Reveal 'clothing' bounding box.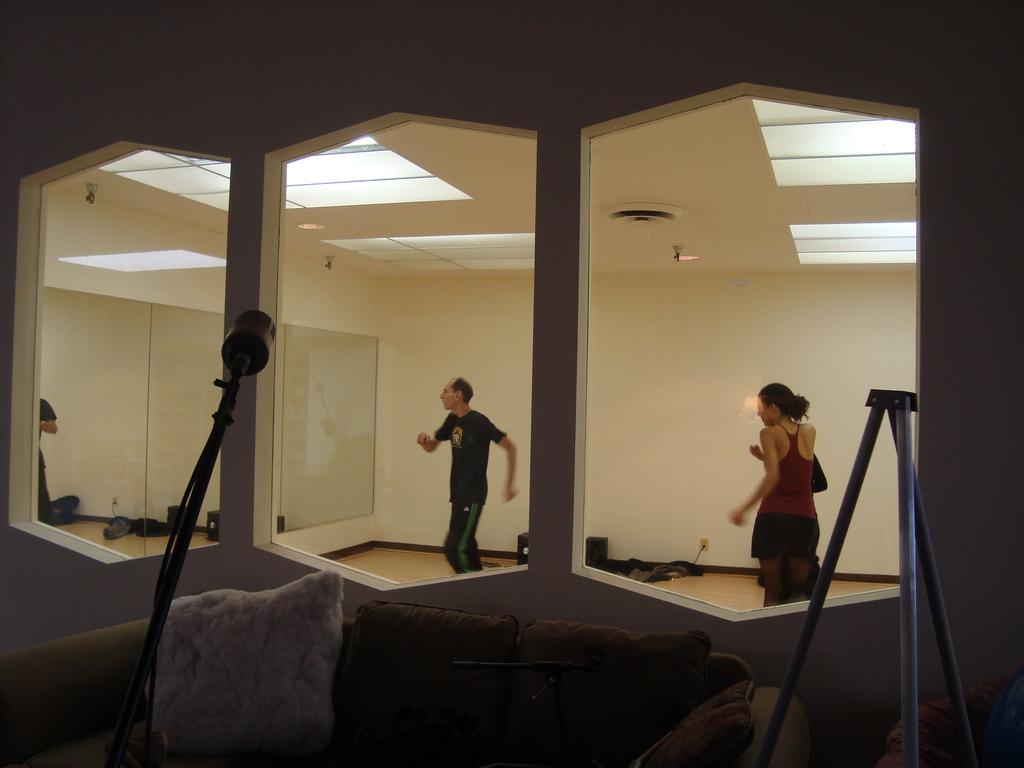
Revealed: 755/415/831/586.
